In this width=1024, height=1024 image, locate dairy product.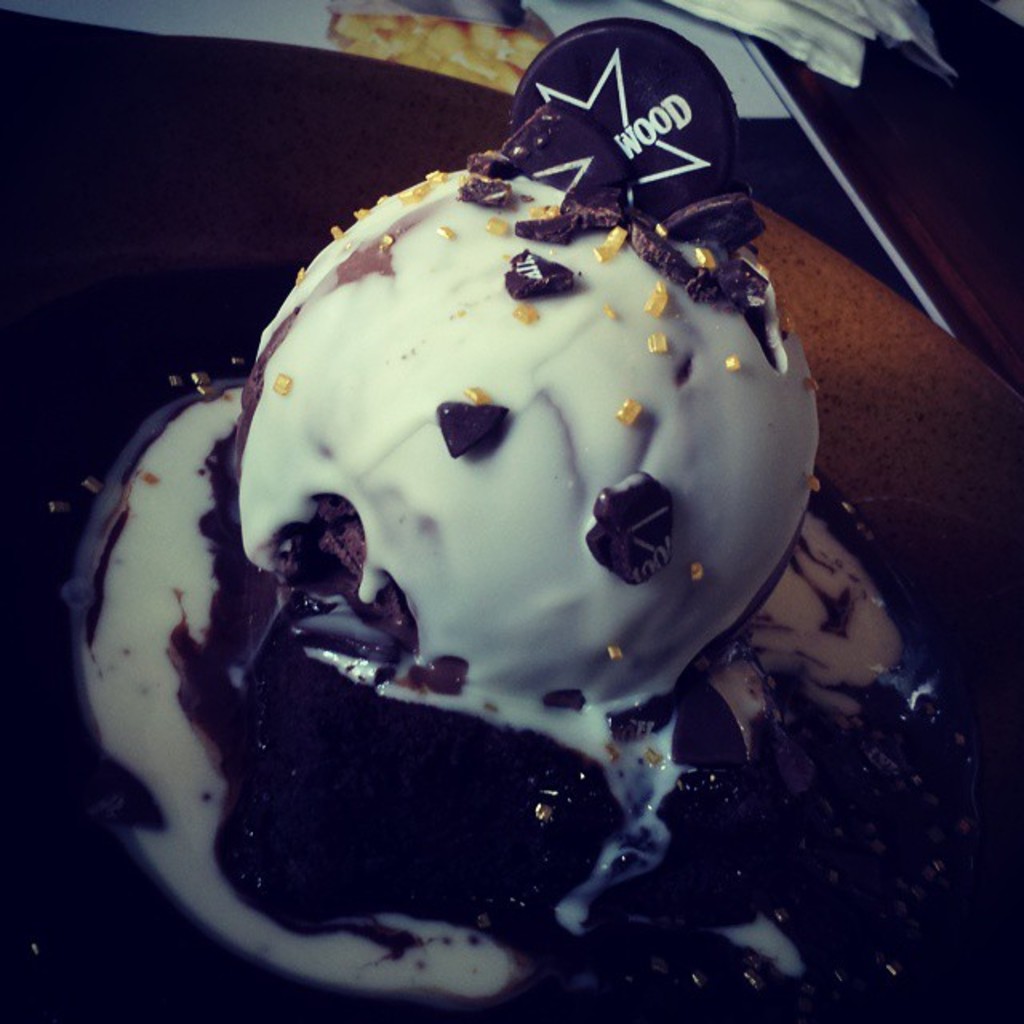
Bounding box: {"left": 226, "top": 122, "right": 832, "bottom": 701}.
